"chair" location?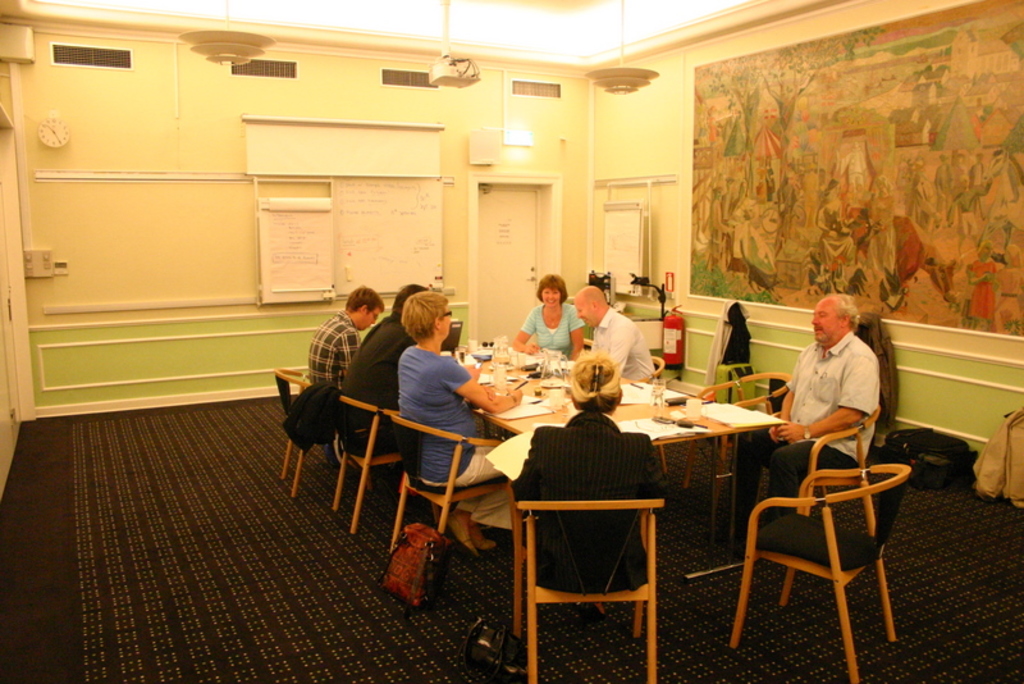
select_region(723, 400, 884, 521)
